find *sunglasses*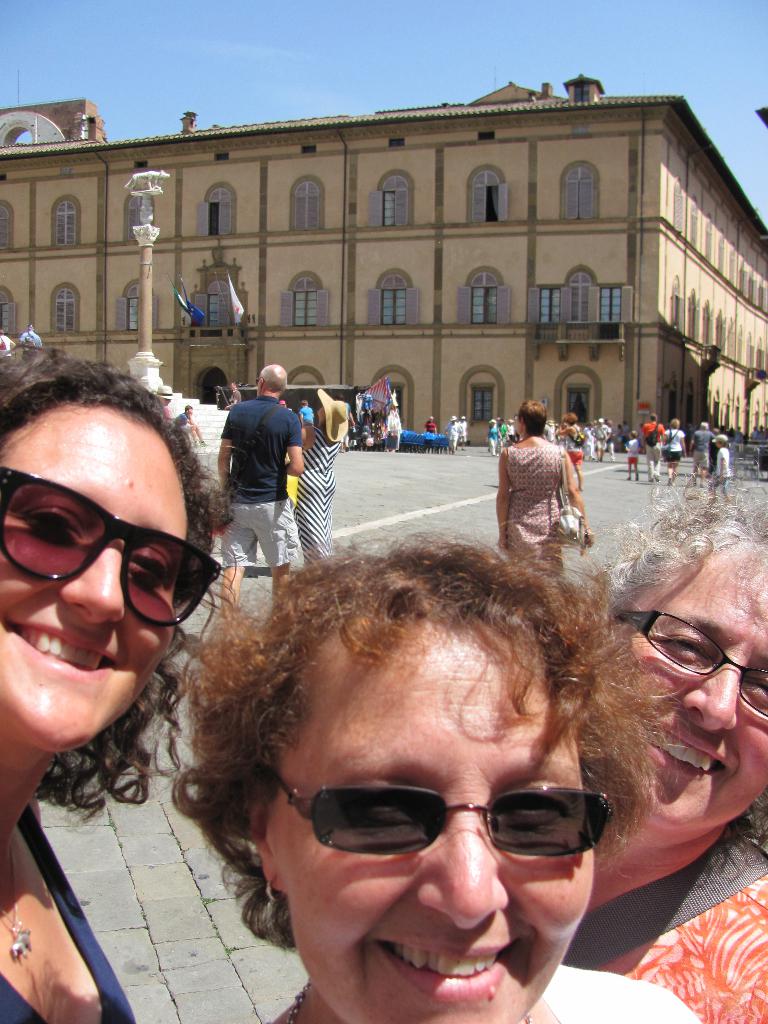
{"left": 269, "top": 770, "right": 618, "bottom": 861}
